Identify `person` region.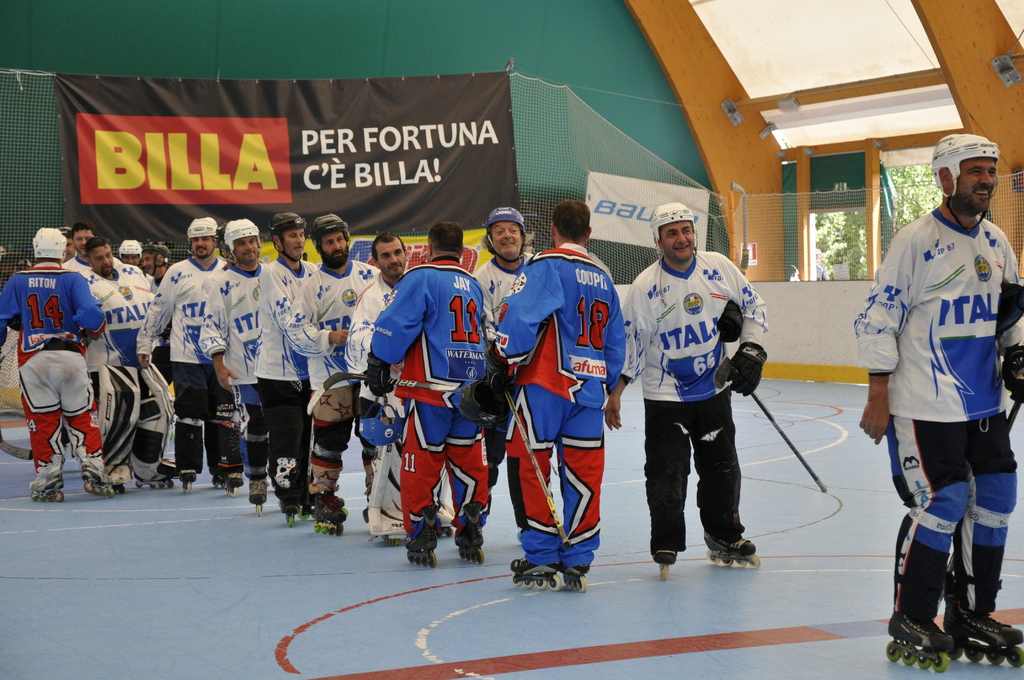
Region: box(362, 216, 485, 569).
